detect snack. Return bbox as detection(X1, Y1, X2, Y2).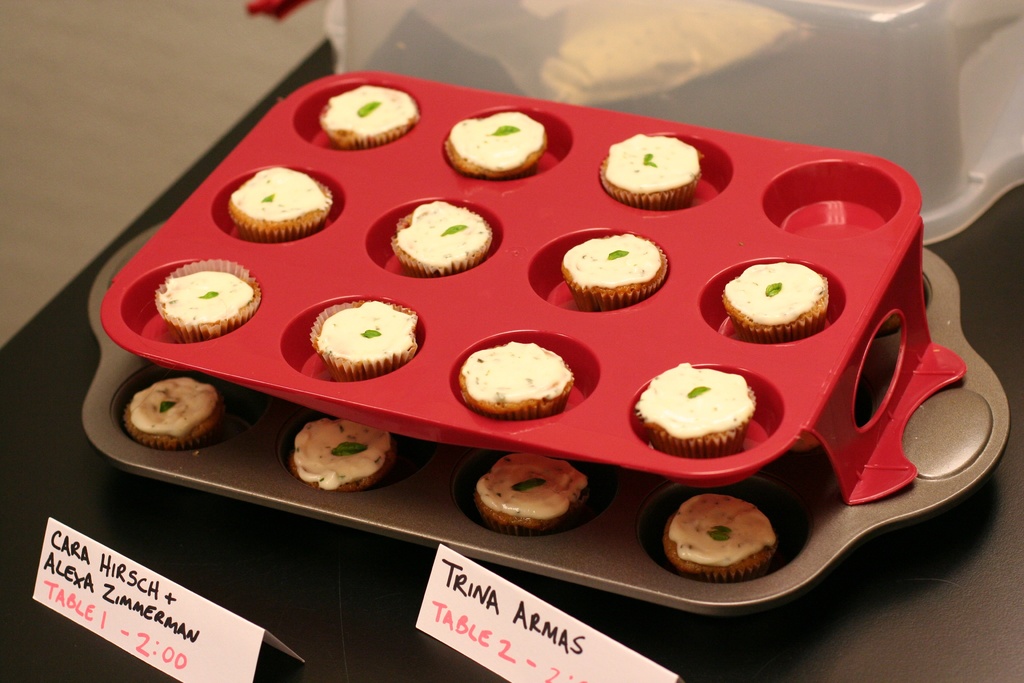
detection(443, 114, 556, 177).
